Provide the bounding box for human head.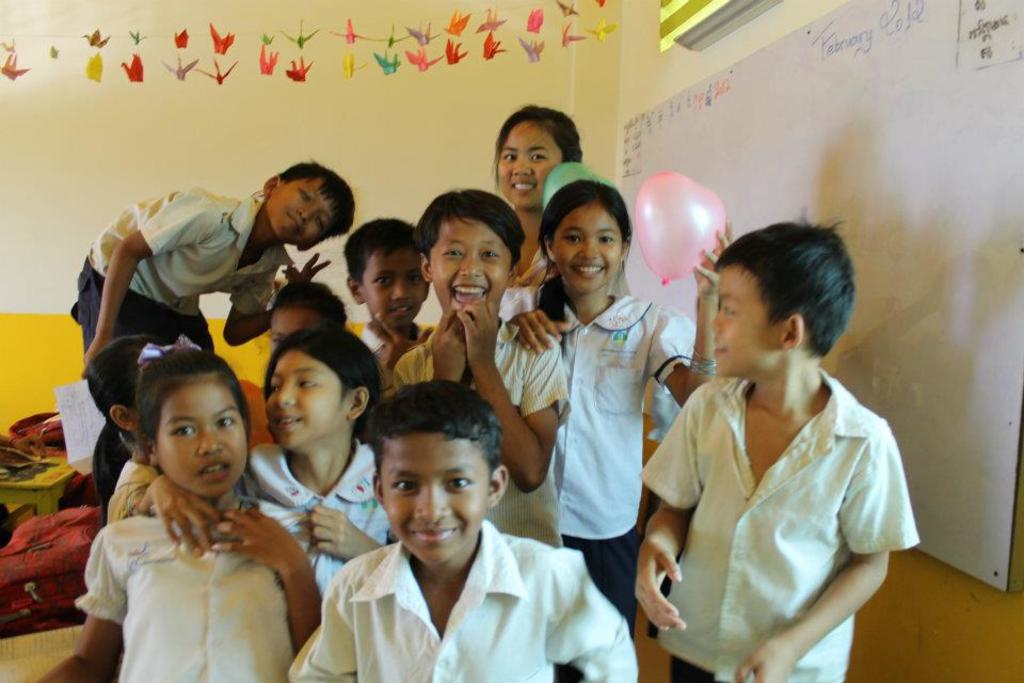
left=365, top=383, right=510, bottom=560.
